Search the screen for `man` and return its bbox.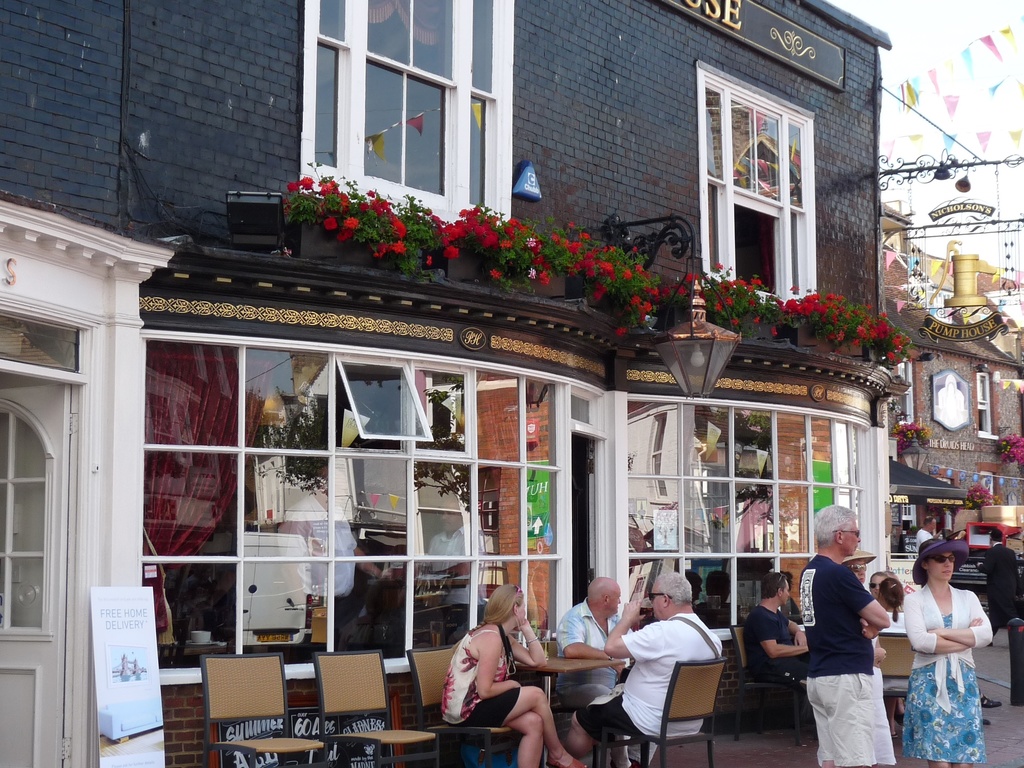
Found: 803/518/902/762.
